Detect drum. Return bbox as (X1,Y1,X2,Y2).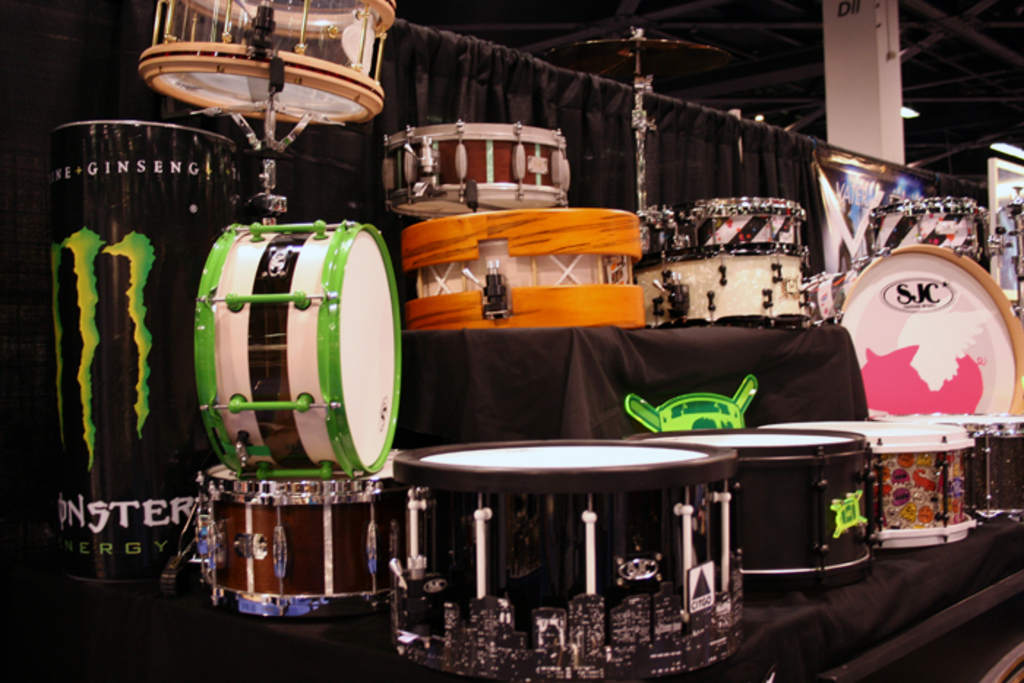
(758,418,976,547).
